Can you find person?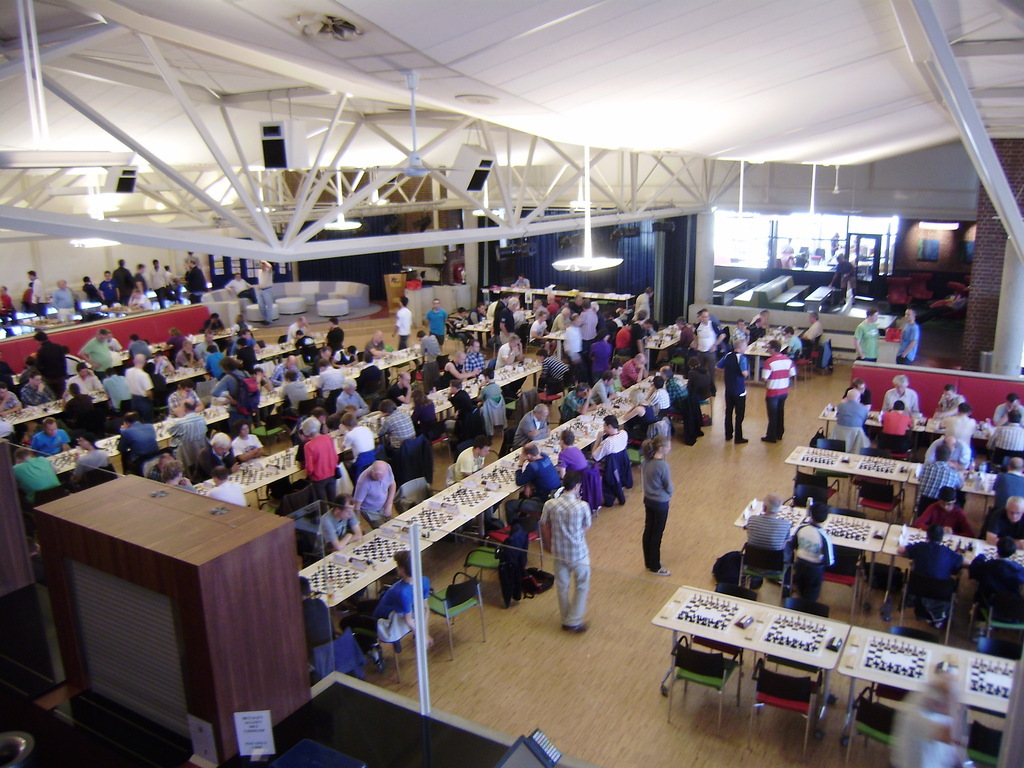
Yes, bounding box: 539 469 601 633.
